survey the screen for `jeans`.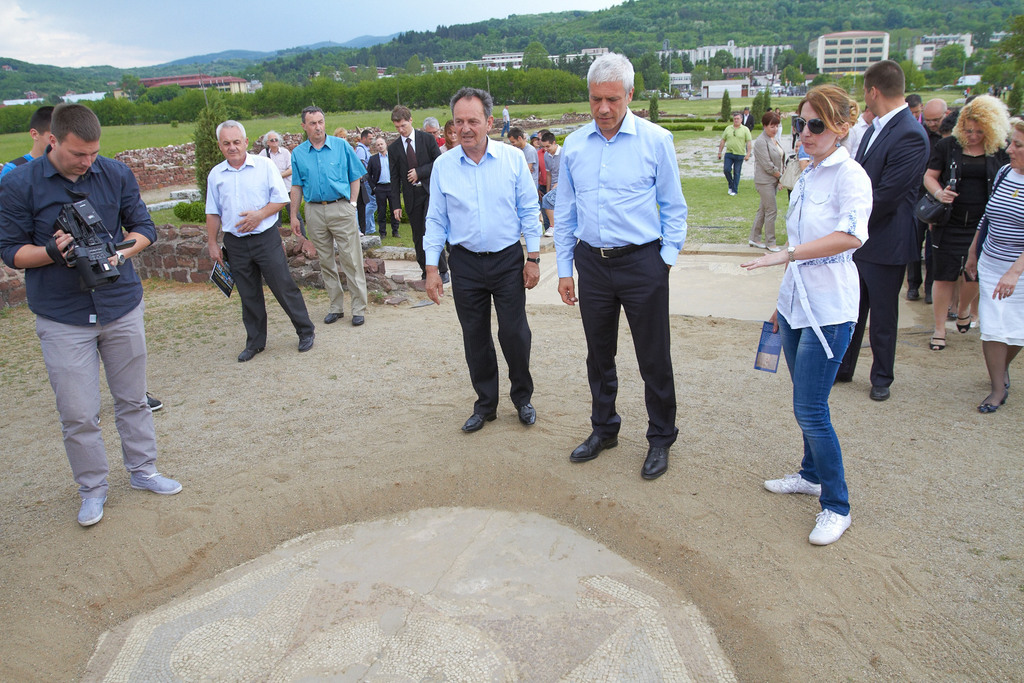
Survey found: locate(367, 184, 378, 235).
